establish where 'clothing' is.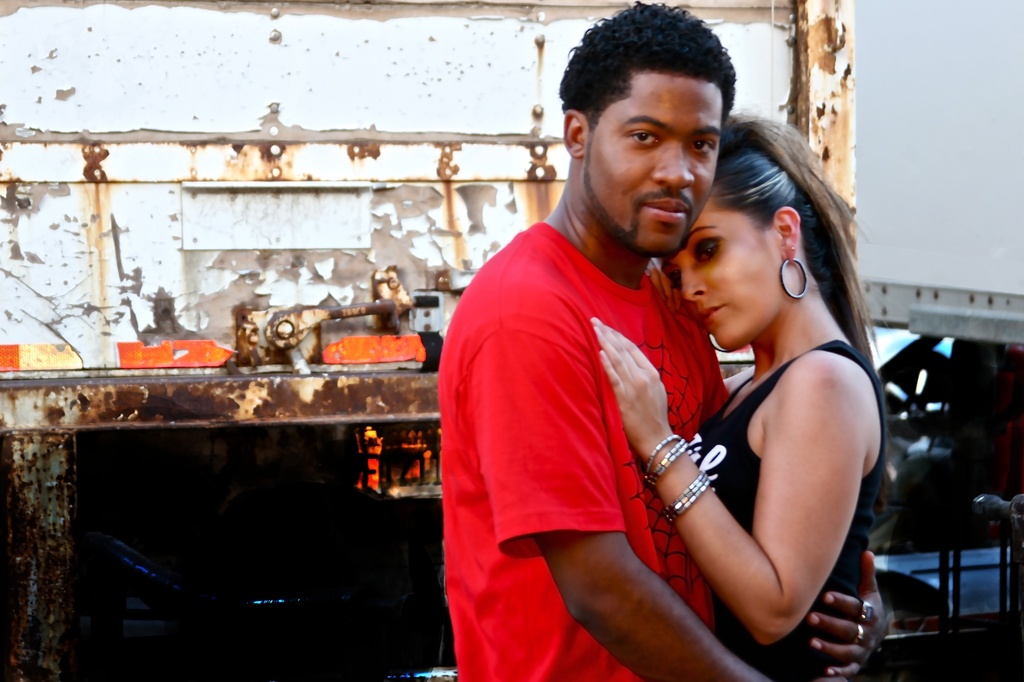
Established at l=442, t=225, r=725, b=681.
